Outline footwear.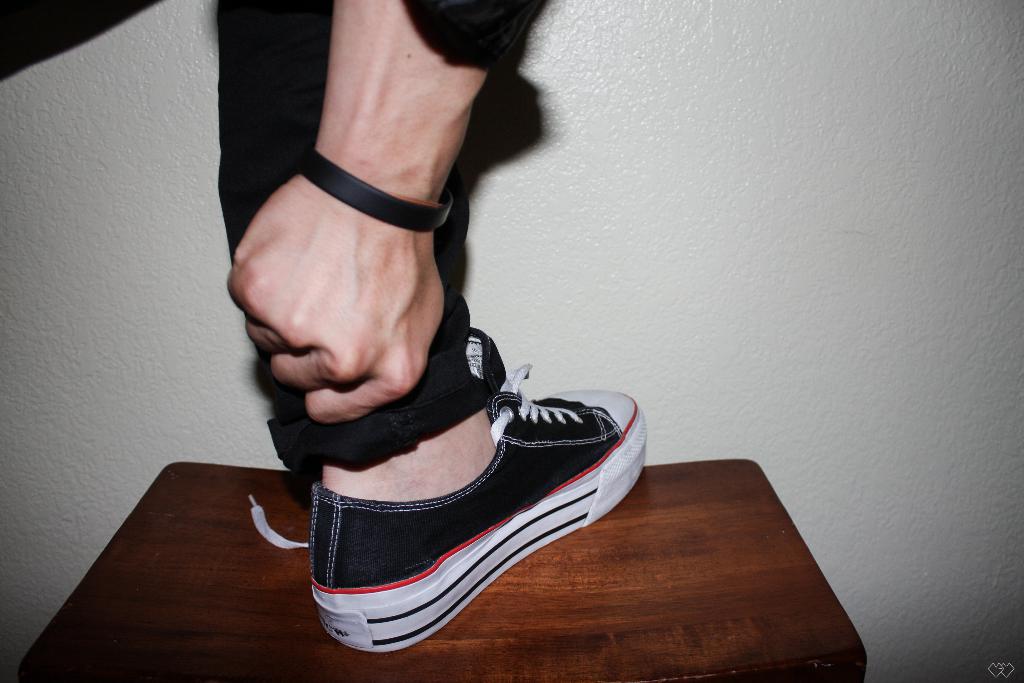
Outline: box(244, 361, 653, 656).
